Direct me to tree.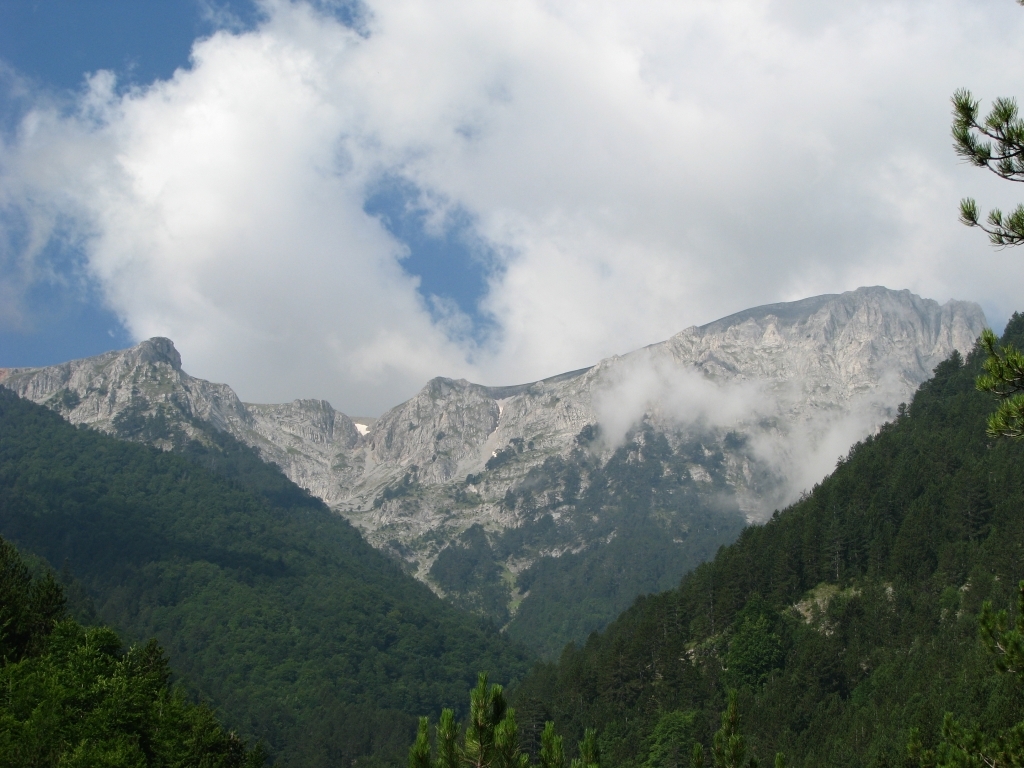
Direction: bbox(944, 65, 1023, 239).
